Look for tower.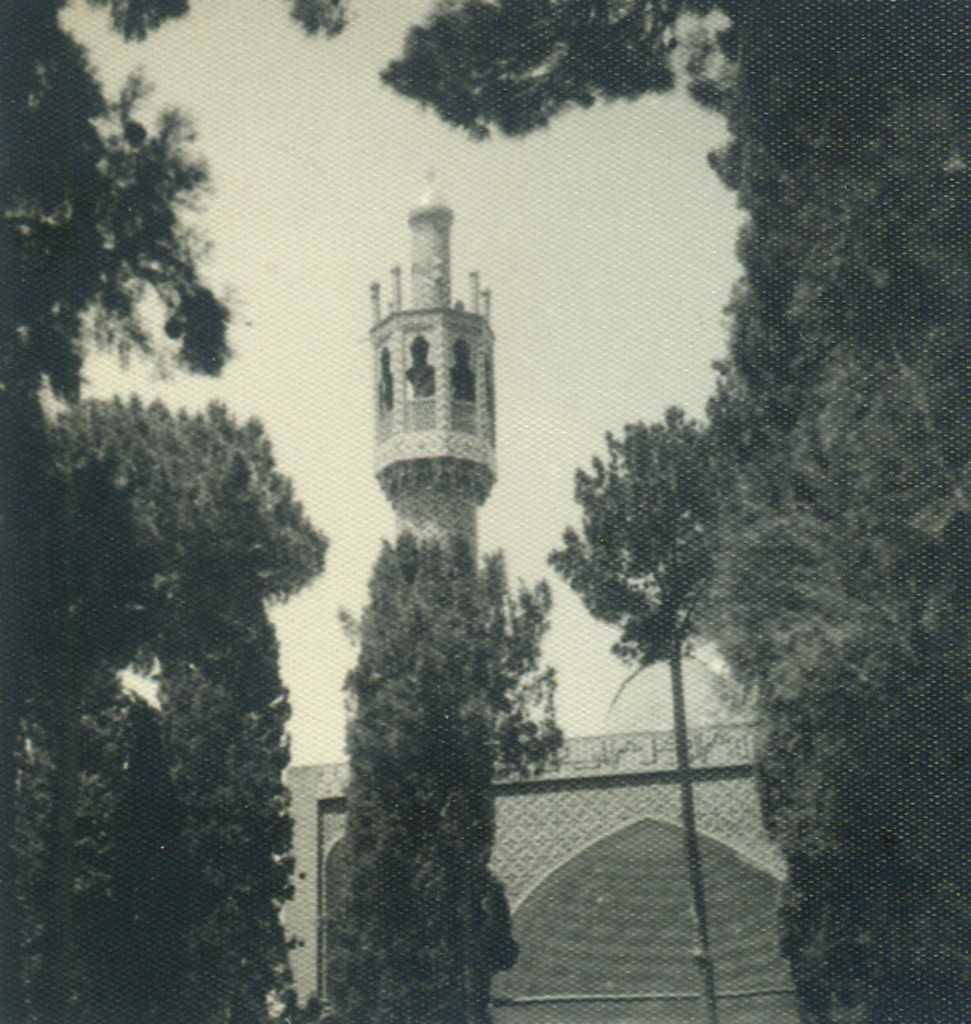
Found: select_region(367, 168, 496, 737).
